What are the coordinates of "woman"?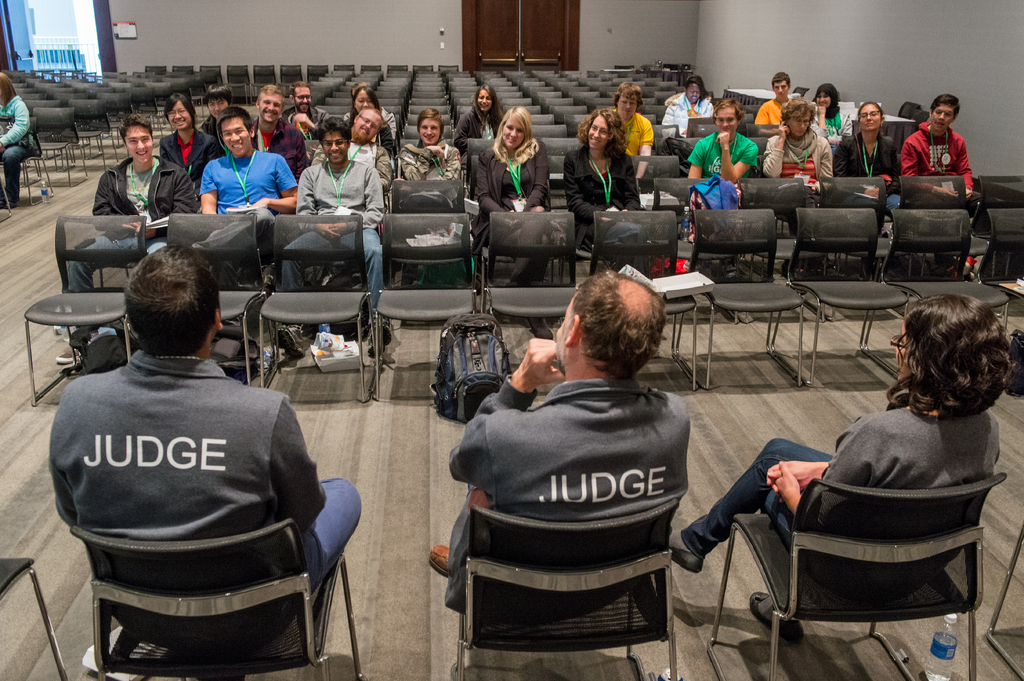
x1=154 y1=91 x2=216 y2=209.
